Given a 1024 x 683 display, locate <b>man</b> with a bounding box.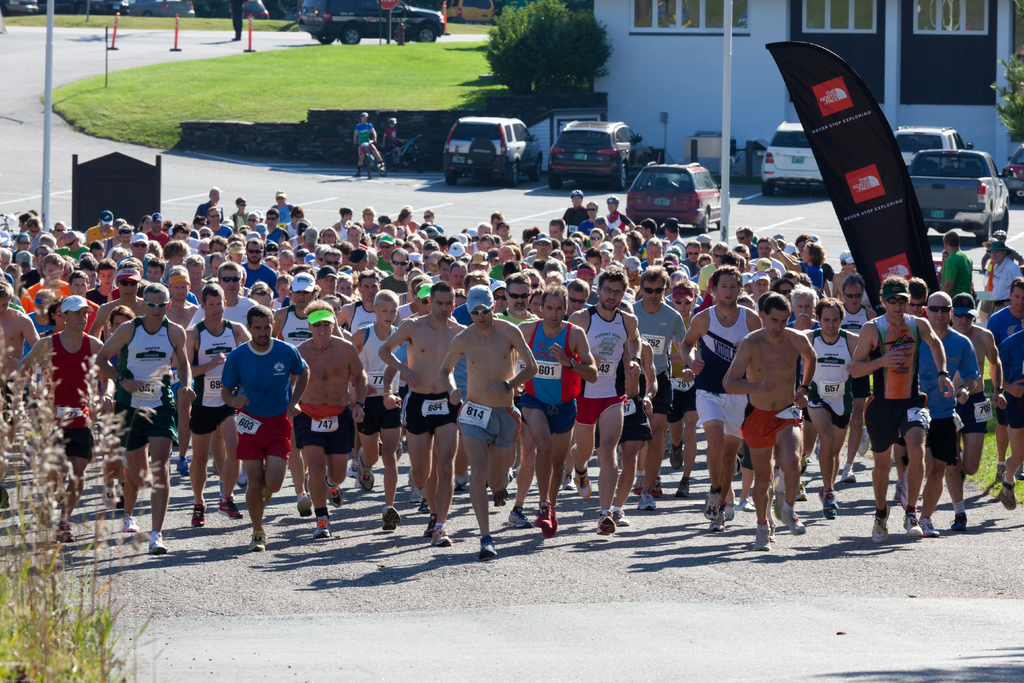
Located: 194, 186, 223, 222.
